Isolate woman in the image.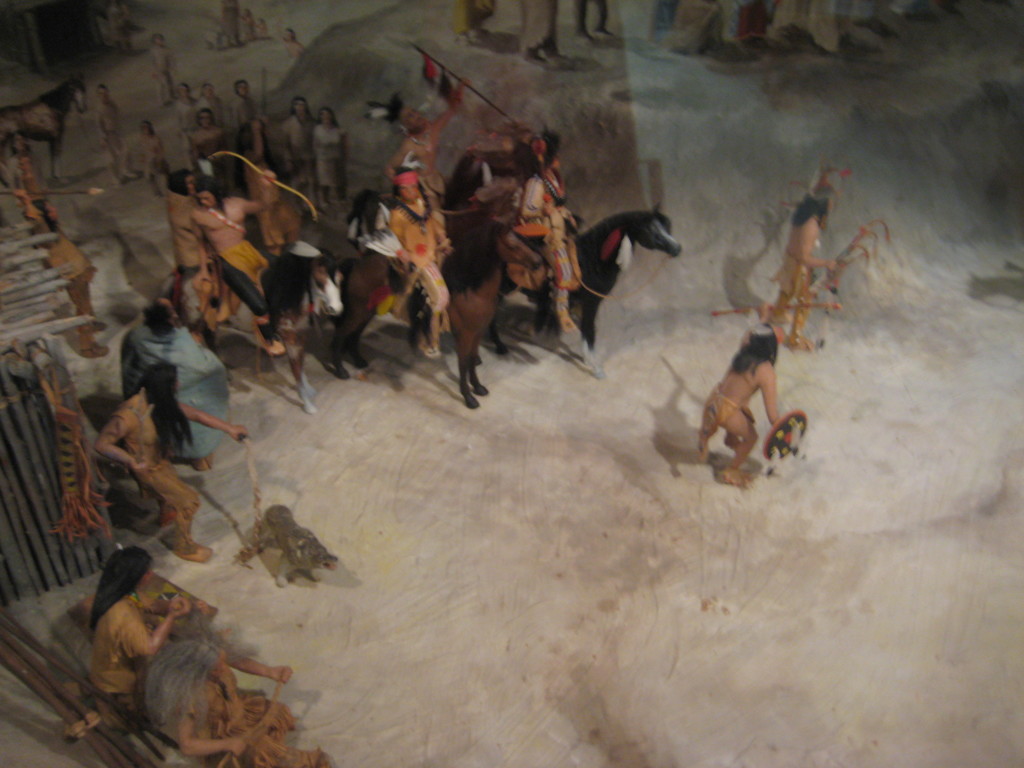
Isolated region: [96,362,250,563].
